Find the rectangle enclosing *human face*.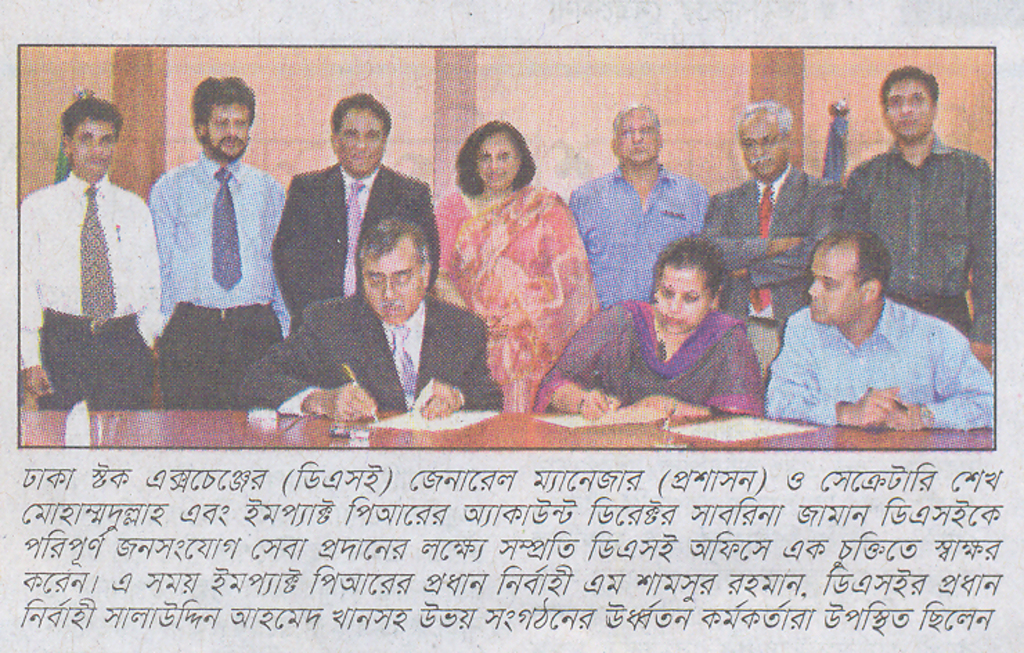
[205,98,252,159].
